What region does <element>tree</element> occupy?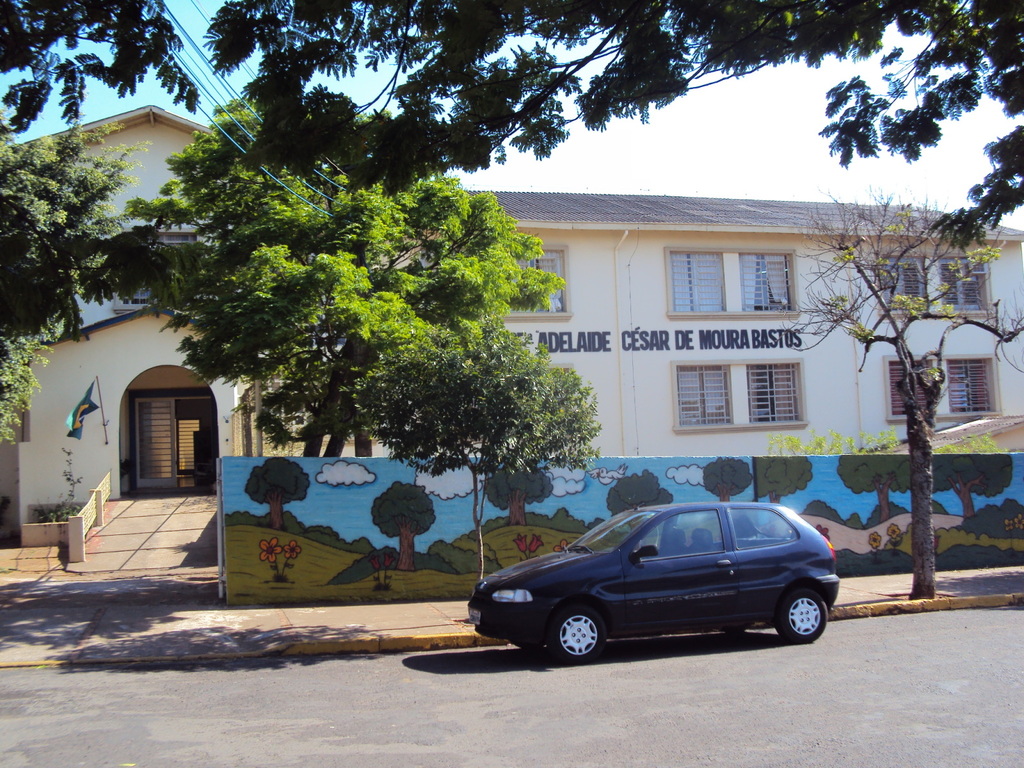
bbox(0, 0, 199, 140).
